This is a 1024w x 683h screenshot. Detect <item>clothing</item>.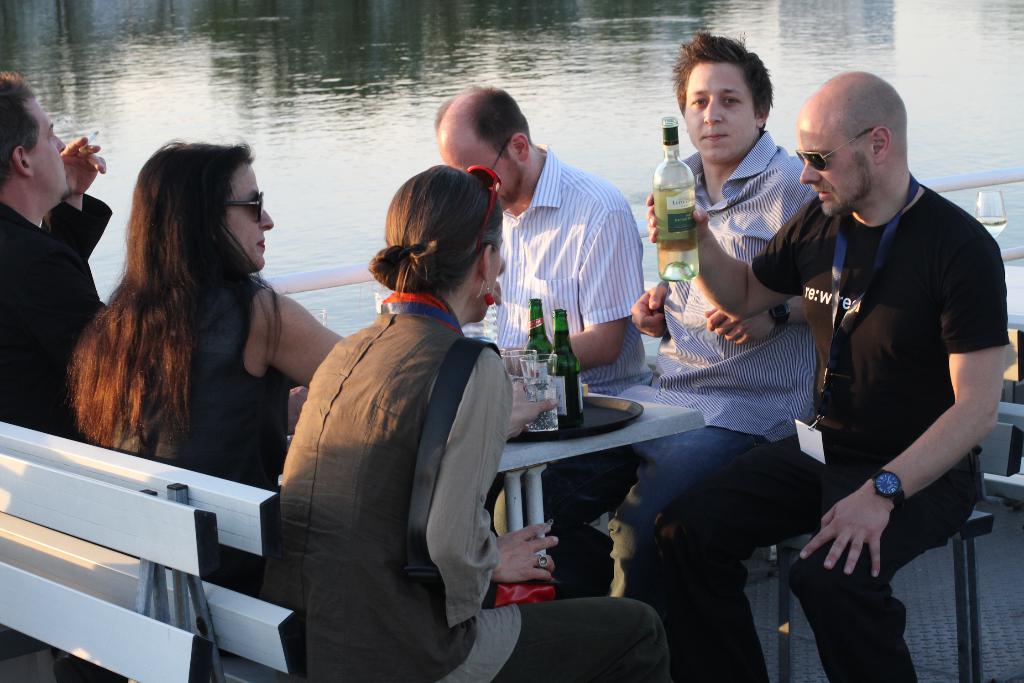
locate(243, 292, 682, 682).
